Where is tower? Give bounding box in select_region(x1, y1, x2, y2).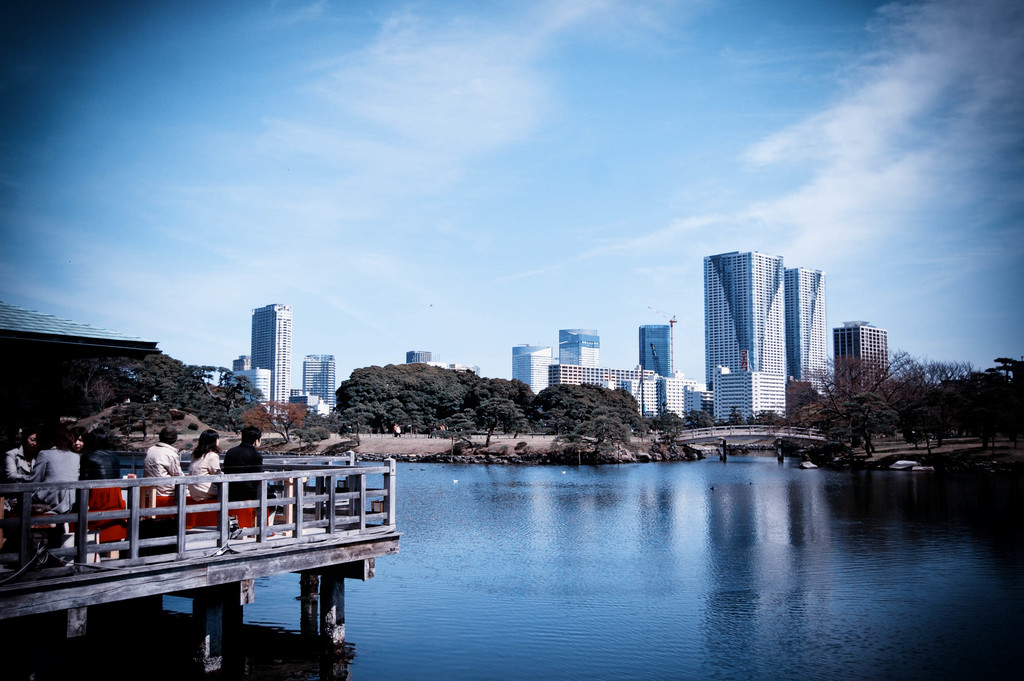
select_region(299, 356, 335, 416).
